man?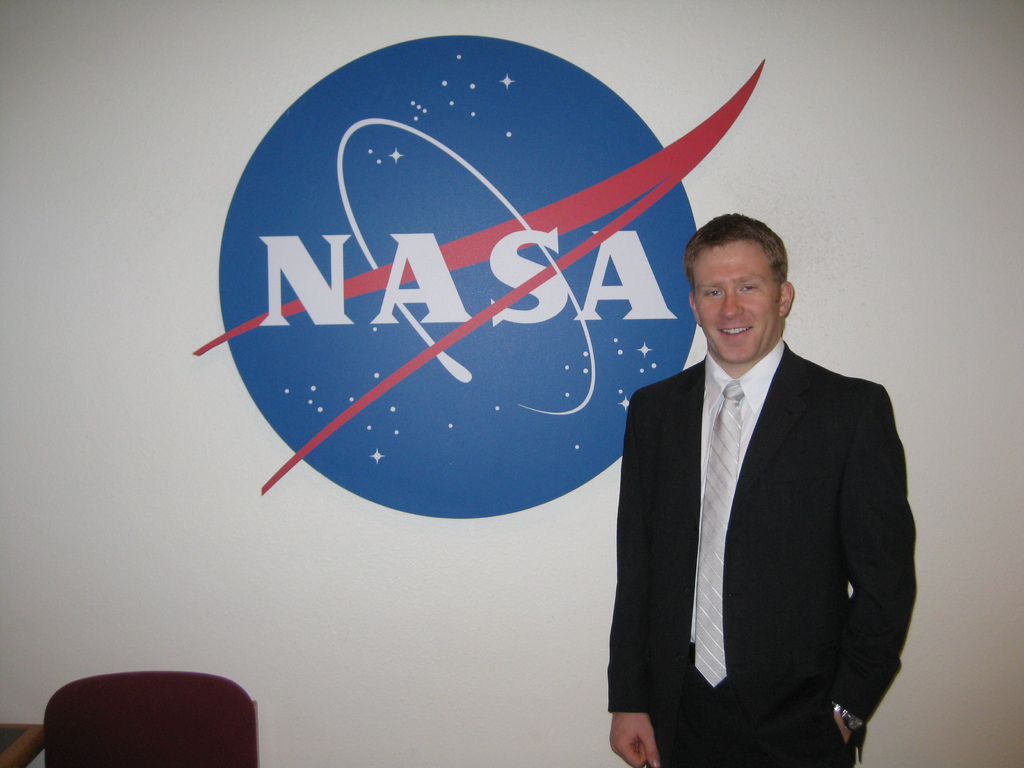
600 182 915 767
